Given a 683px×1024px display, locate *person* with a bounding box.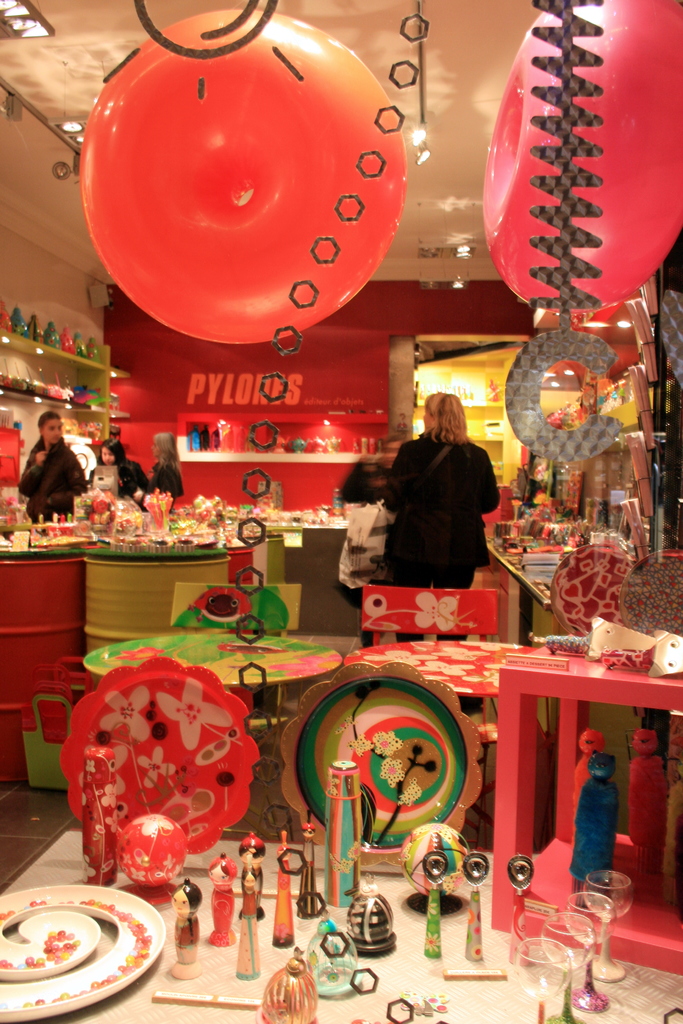
Located: (left=19, top=411, right=88, bottom=529).
